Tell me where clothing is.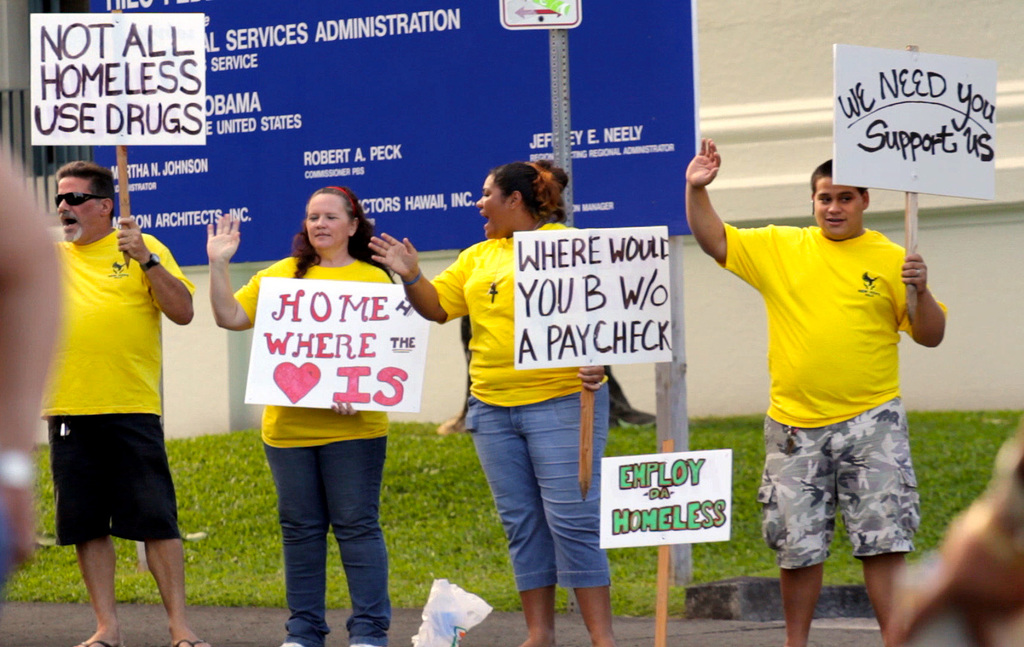
clothing is at 232:254:392:646.
